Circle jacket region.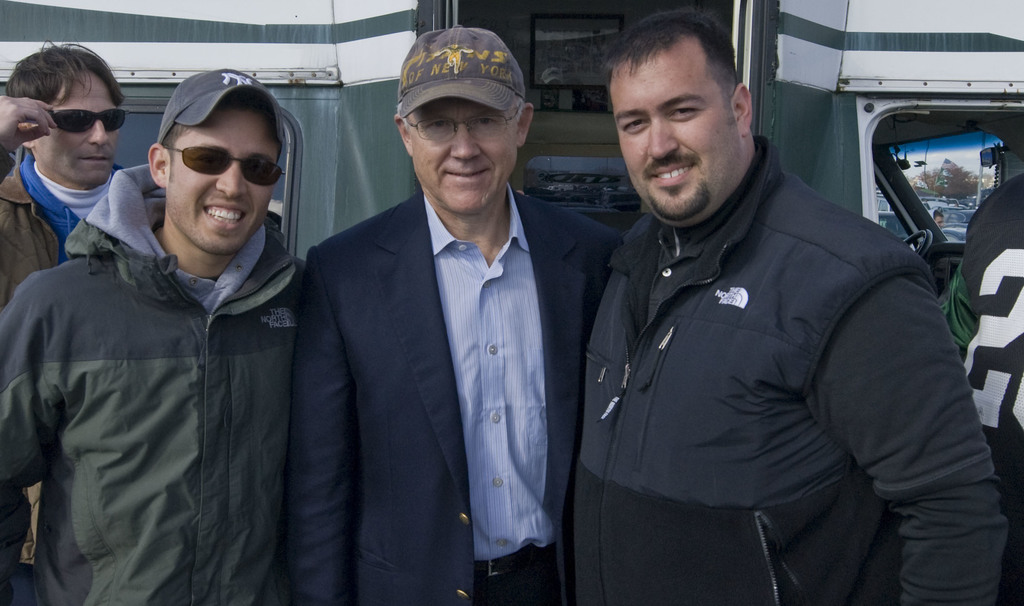
Region: 0 164 308 605.
